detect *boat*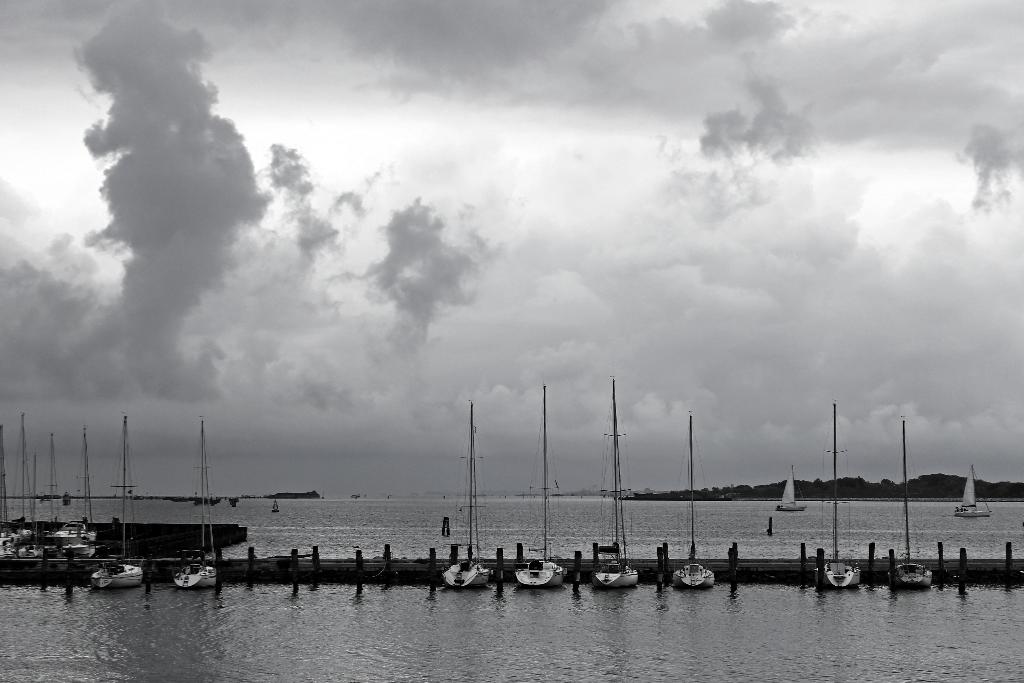
(left=776, top=466, right=807, bottom=514)
